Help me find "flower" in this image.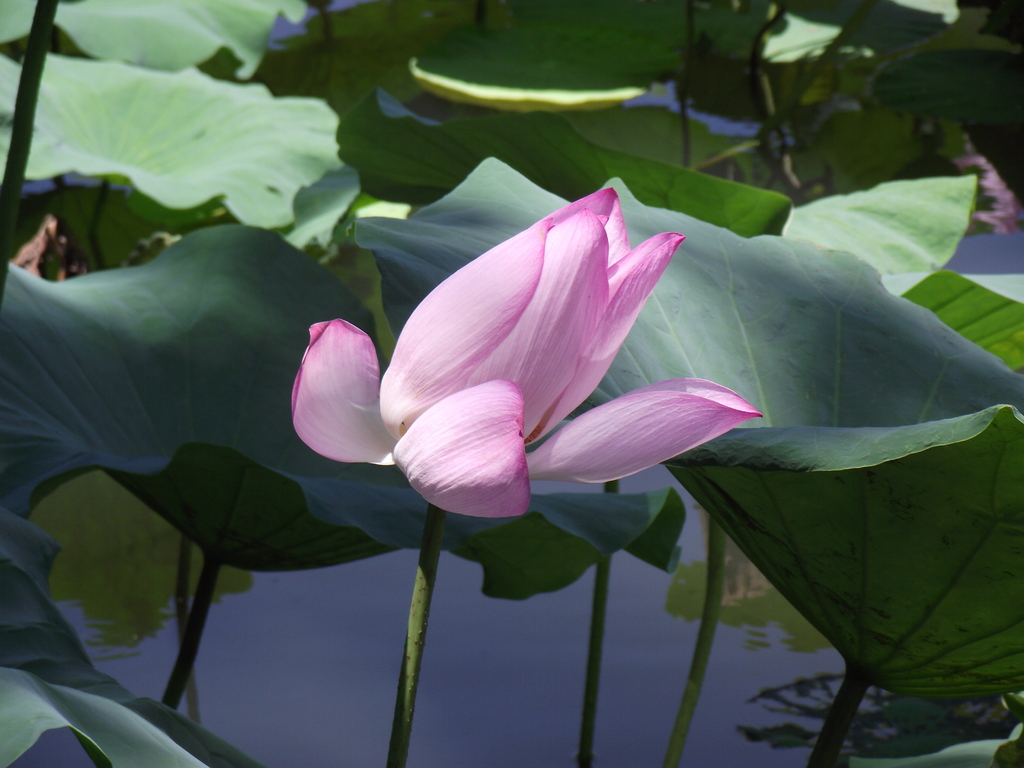
Found it: <bbox>282, 186, 775, 530</bbox>.
